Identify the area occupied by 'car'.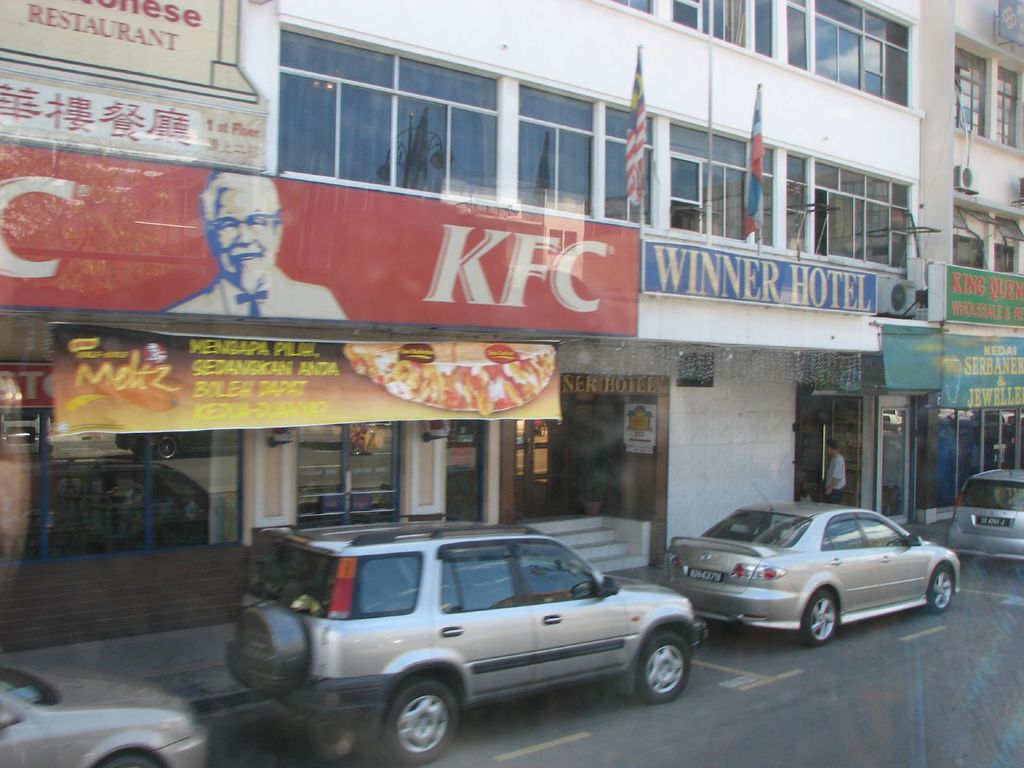
Area: crop(0, 660, 216, 766).
